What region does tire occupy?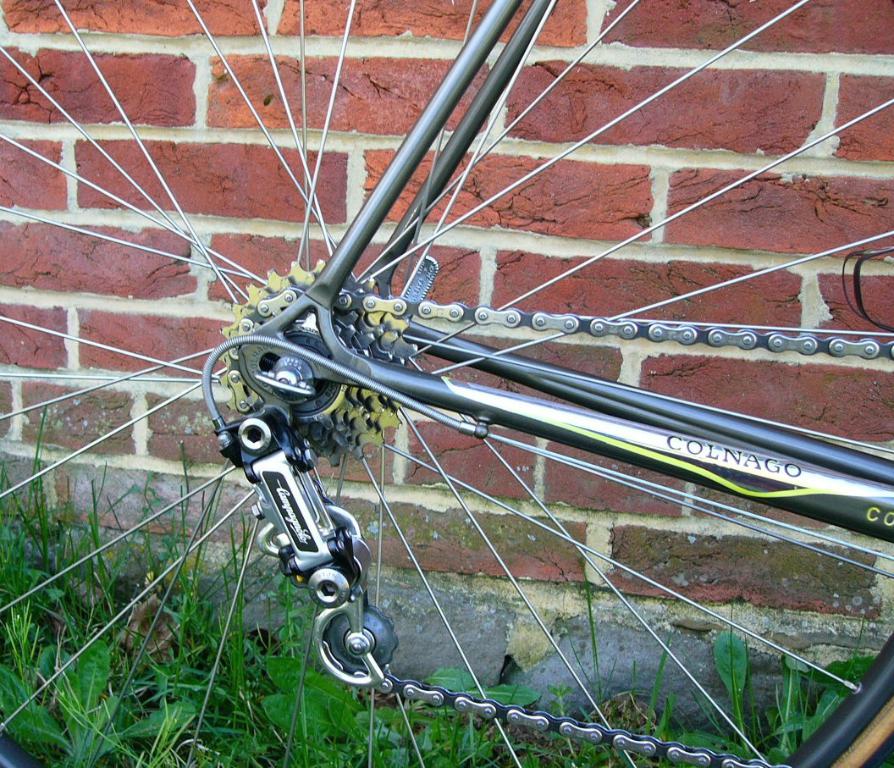
crop(0, 0, 893, 767).
